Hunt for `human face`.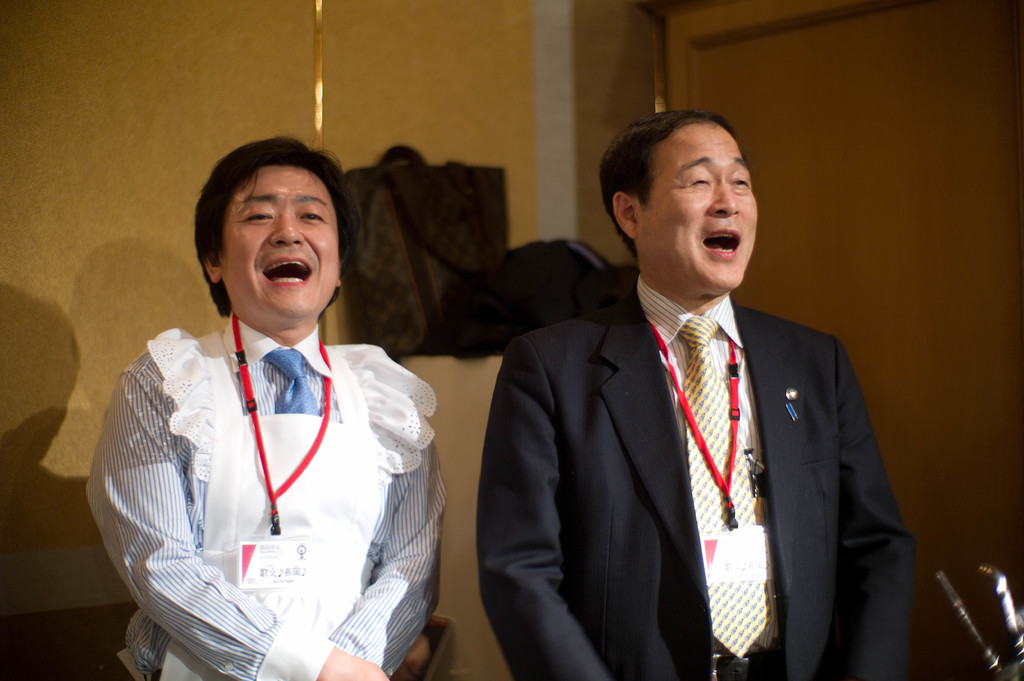
Hunted down at 637 124 760 292.
